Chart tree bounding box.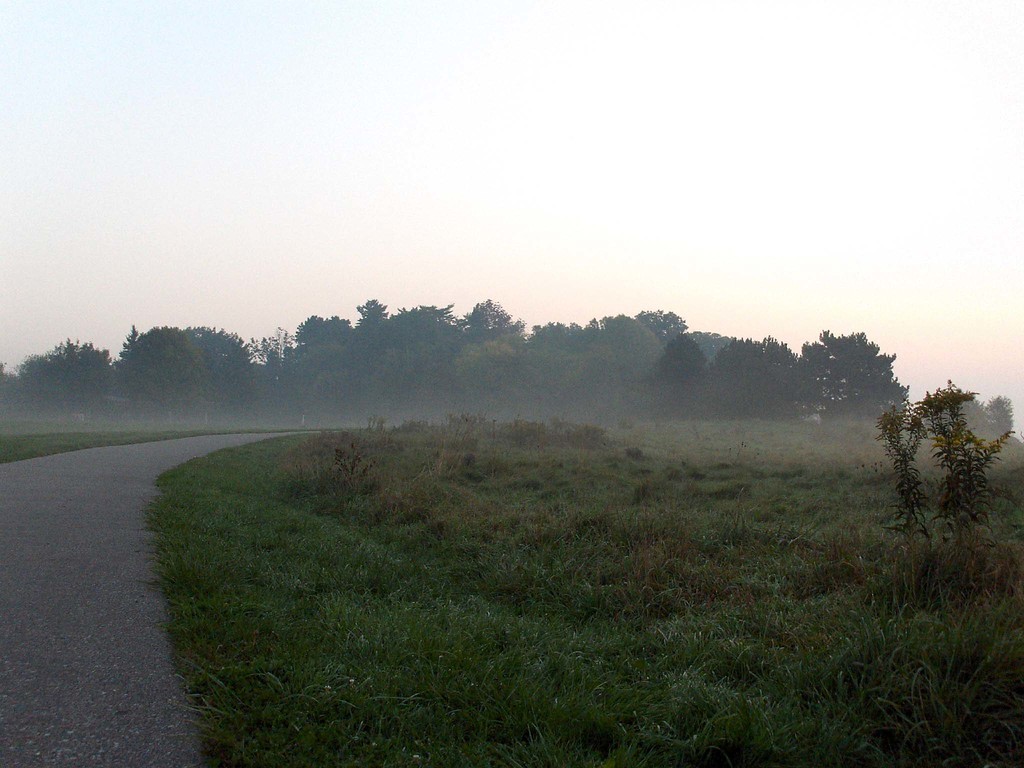
Charted: x1=790, y1=328, x2=909, y2=424.
